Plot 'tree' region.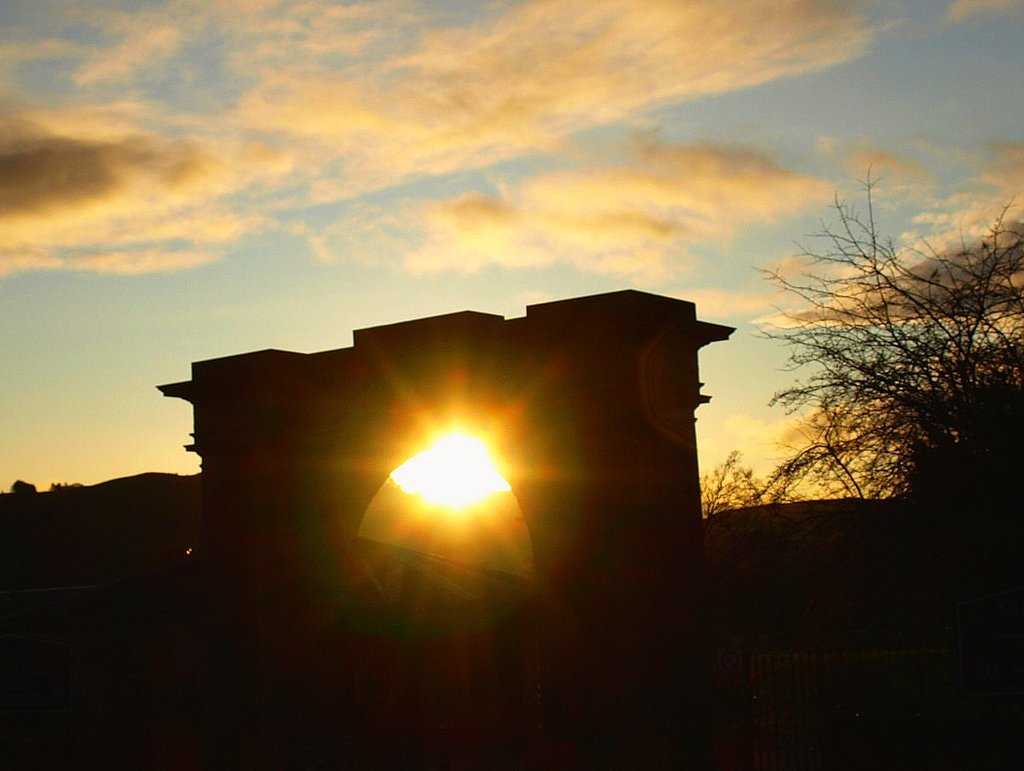
Plotted at (702, 158, 1023, 549).
